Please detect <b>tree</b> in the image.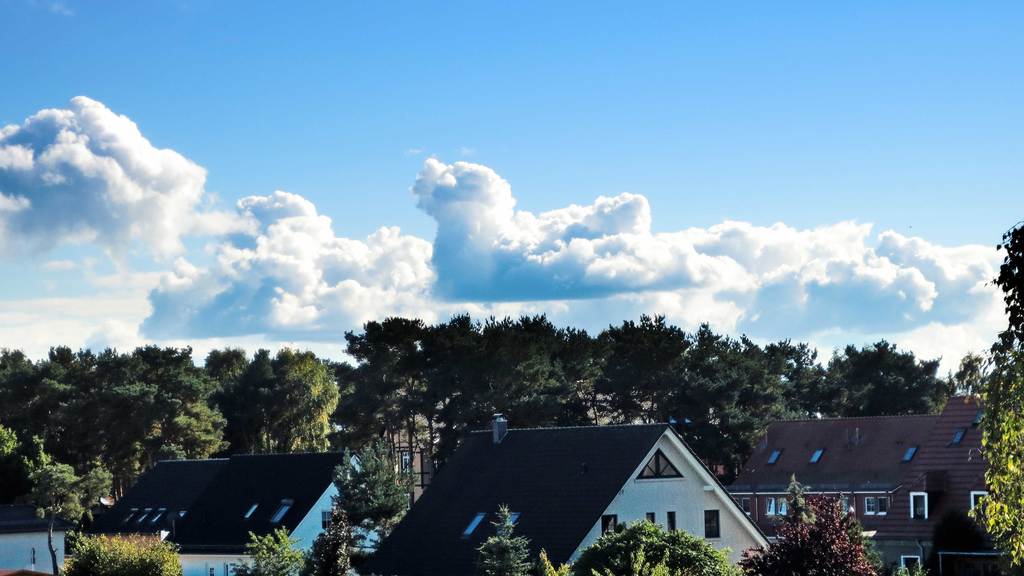
x1=961, y1=225, x2=1023, y2=566.
